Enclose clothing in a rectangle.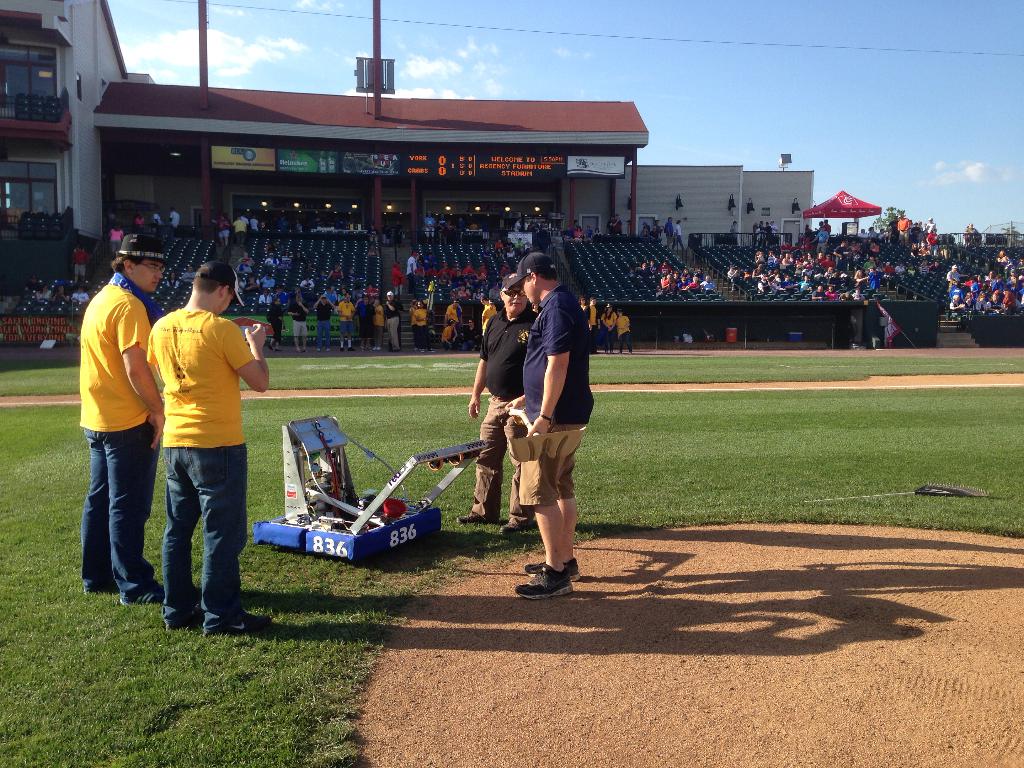
(218,216,226,236).
